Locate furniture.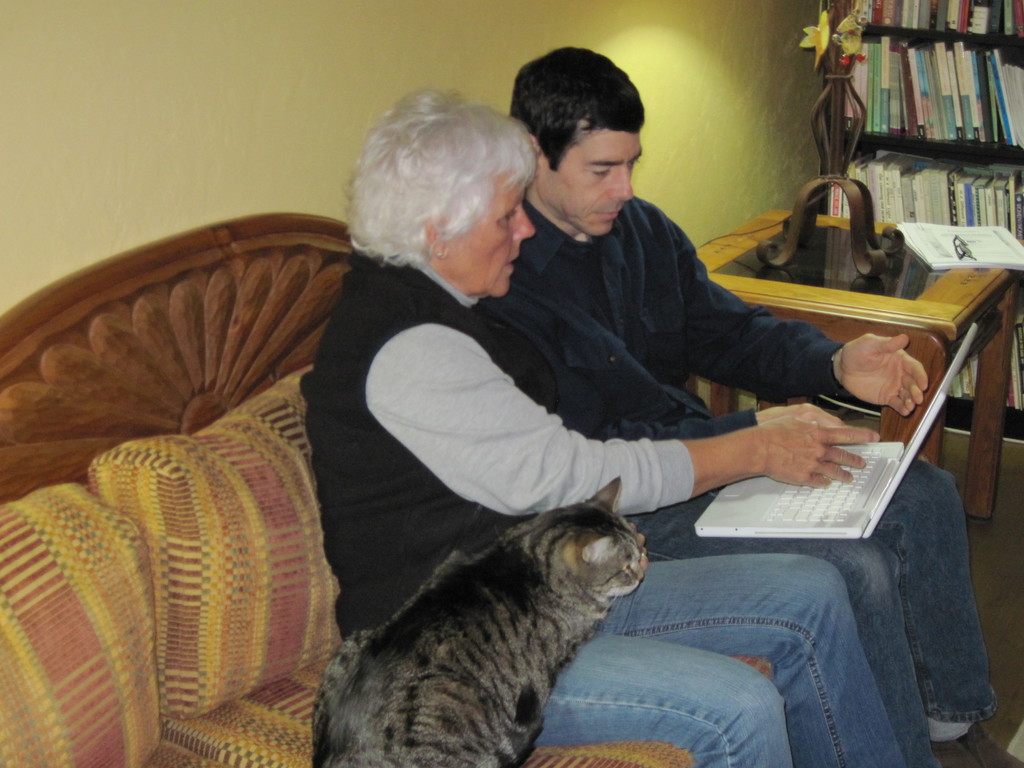
Bounding box: 694,209,1023,520.
